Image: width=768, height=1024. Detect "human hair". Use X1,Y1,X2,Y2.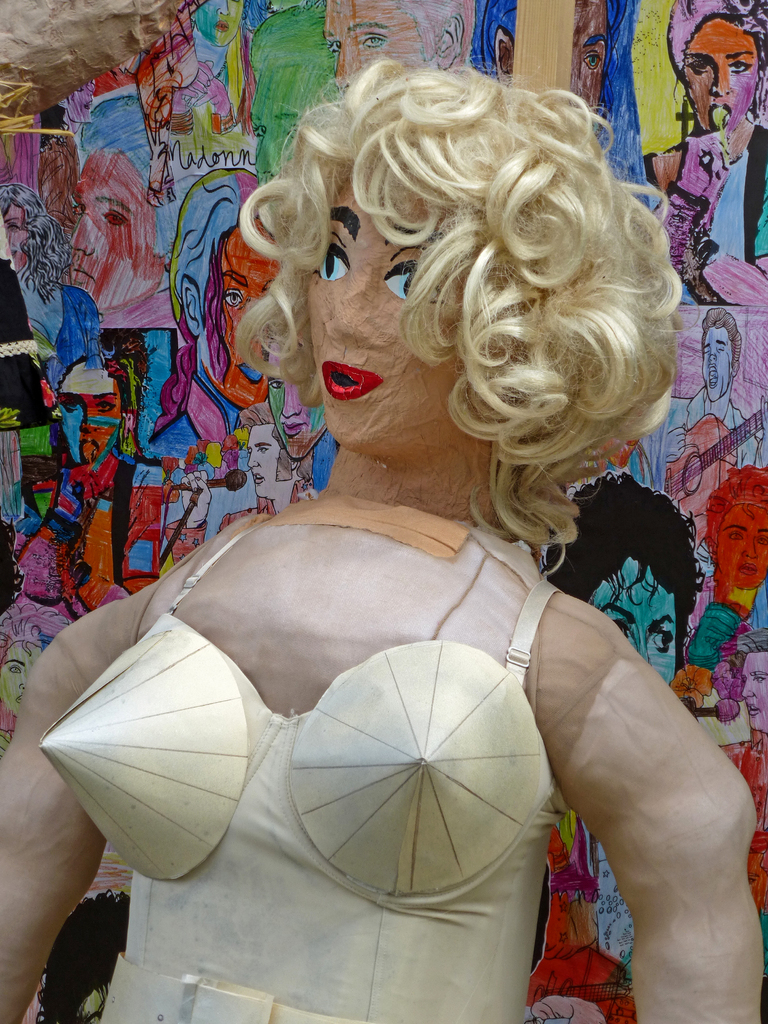
28,124,152,279.
